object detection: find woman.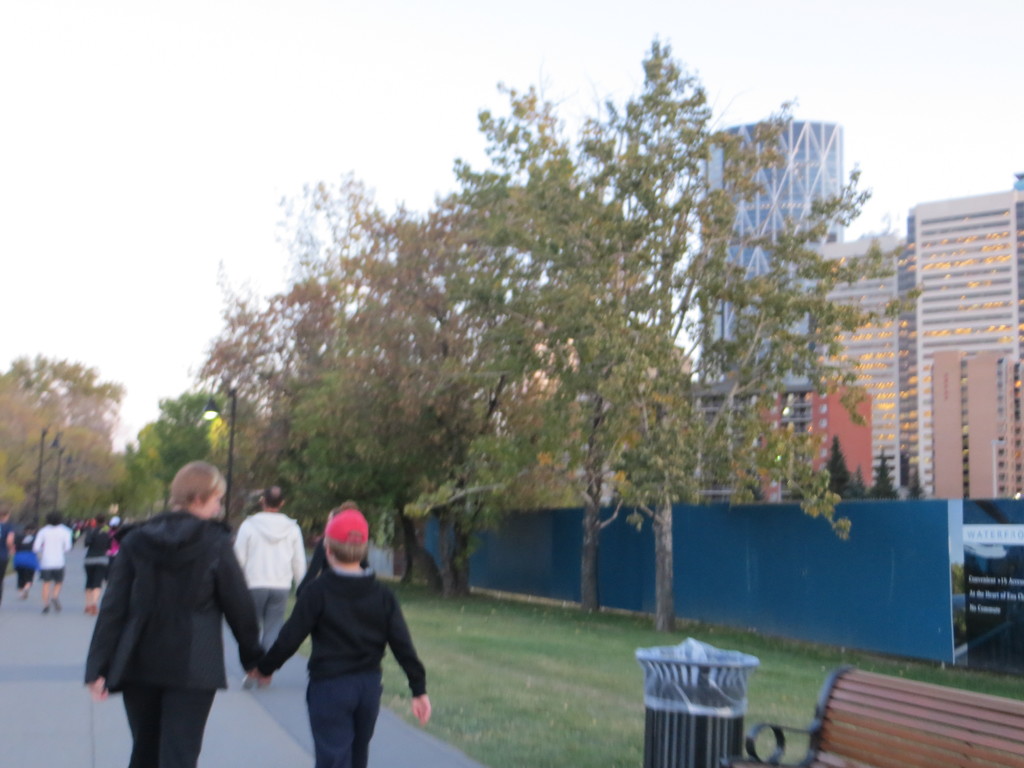
left=294, top=500, right=378, bottom=595.
